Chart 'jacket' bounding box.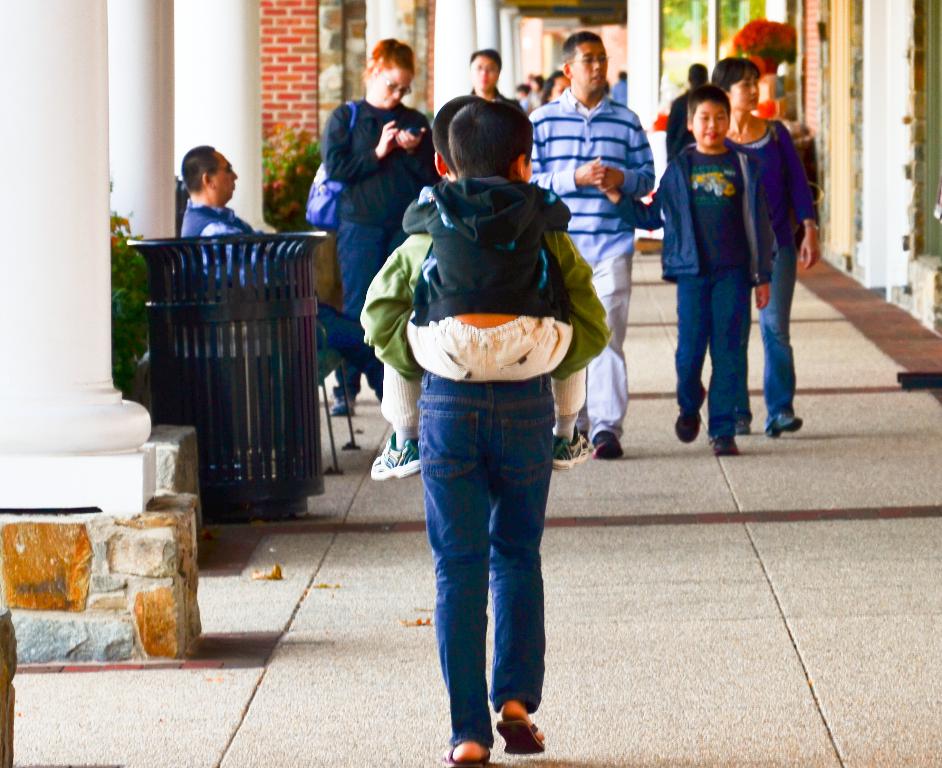
Charted: [379, 184, 605, 384].
